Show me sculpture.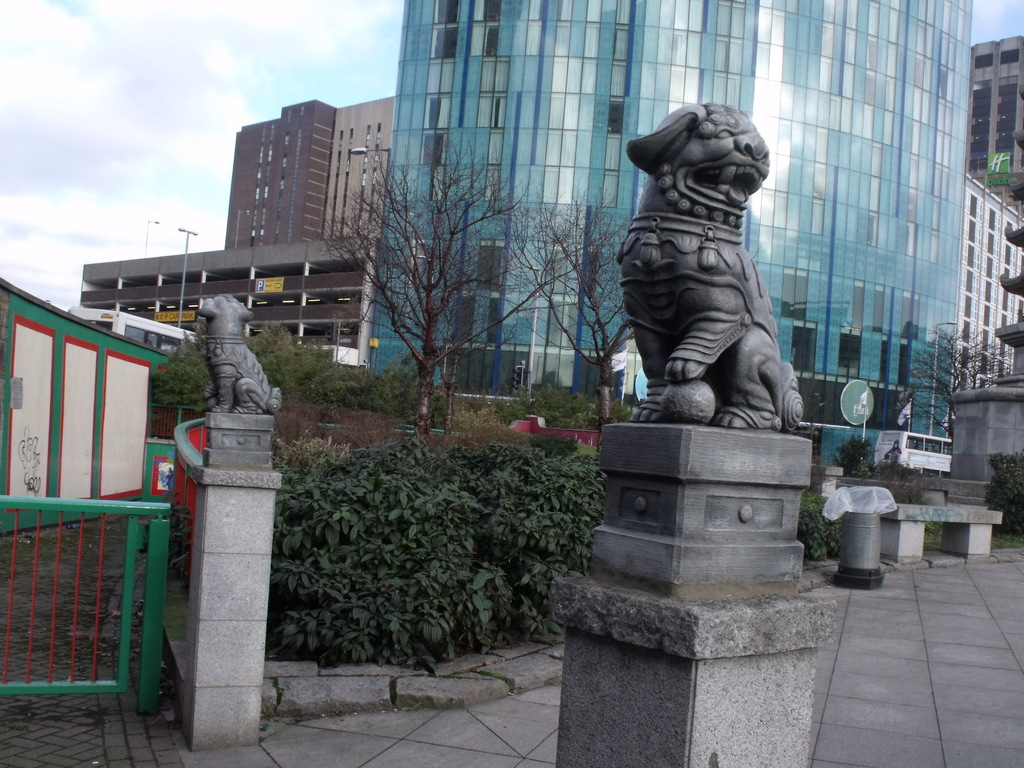
sculpture is here: [left=601, top=95, right=813, bottom=440].
